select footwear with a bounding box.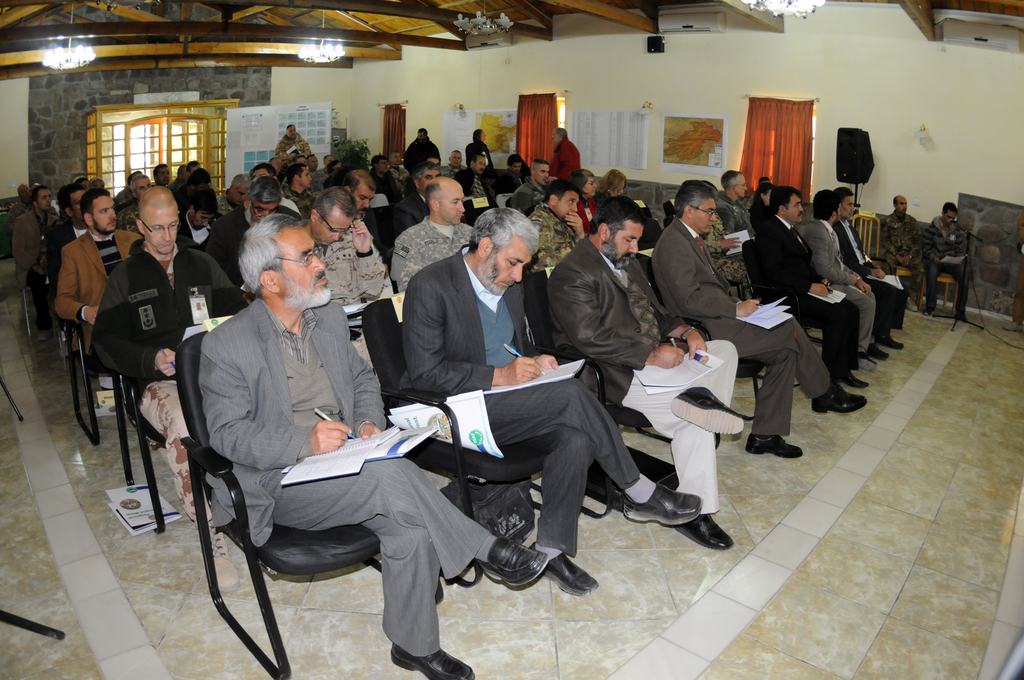
390:651:479:679.
